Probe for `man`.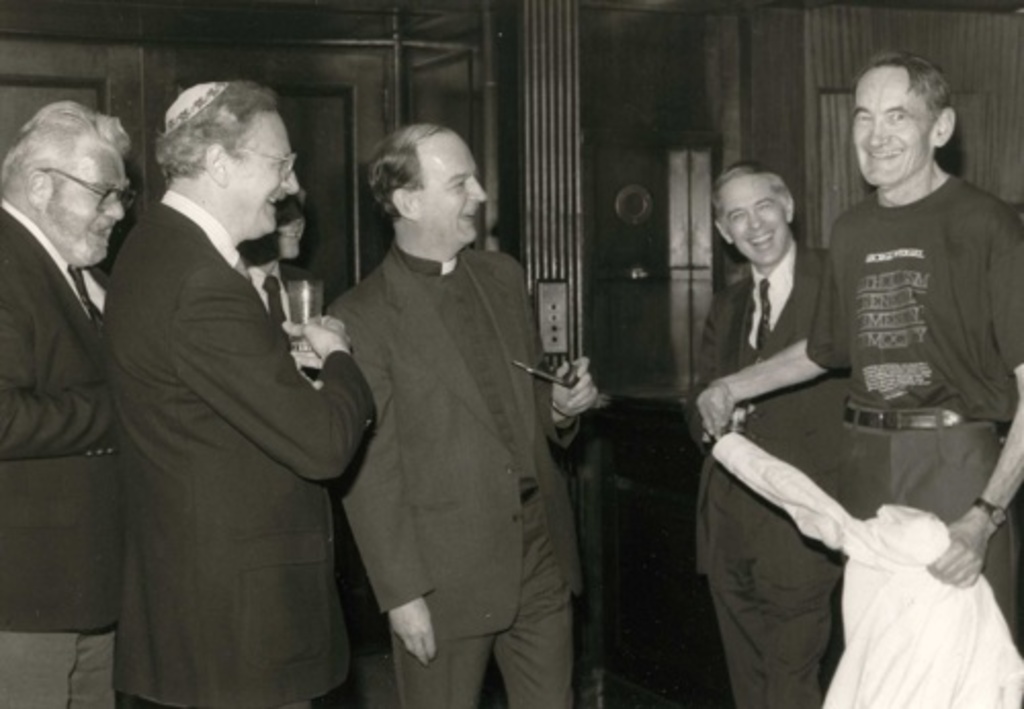
Probe result: x1=690, y1=49, x2=1022, y2=707.
